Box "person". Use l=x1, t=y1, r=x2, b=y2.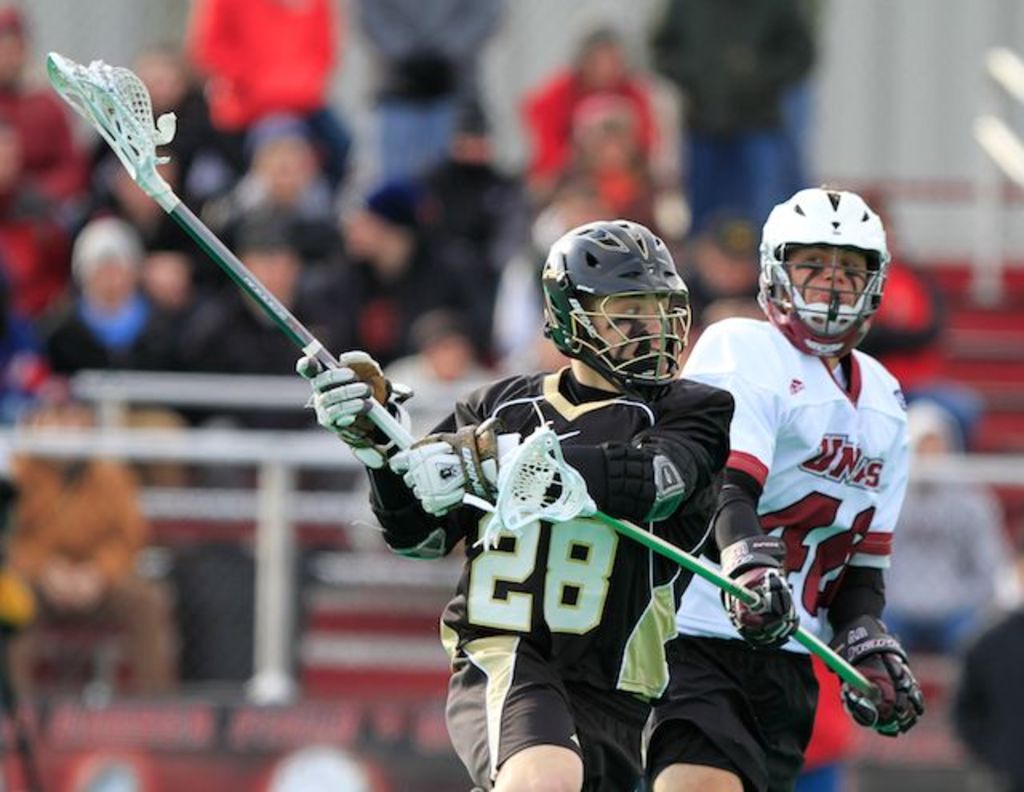
l=677, t=189, r=930, b=790.
